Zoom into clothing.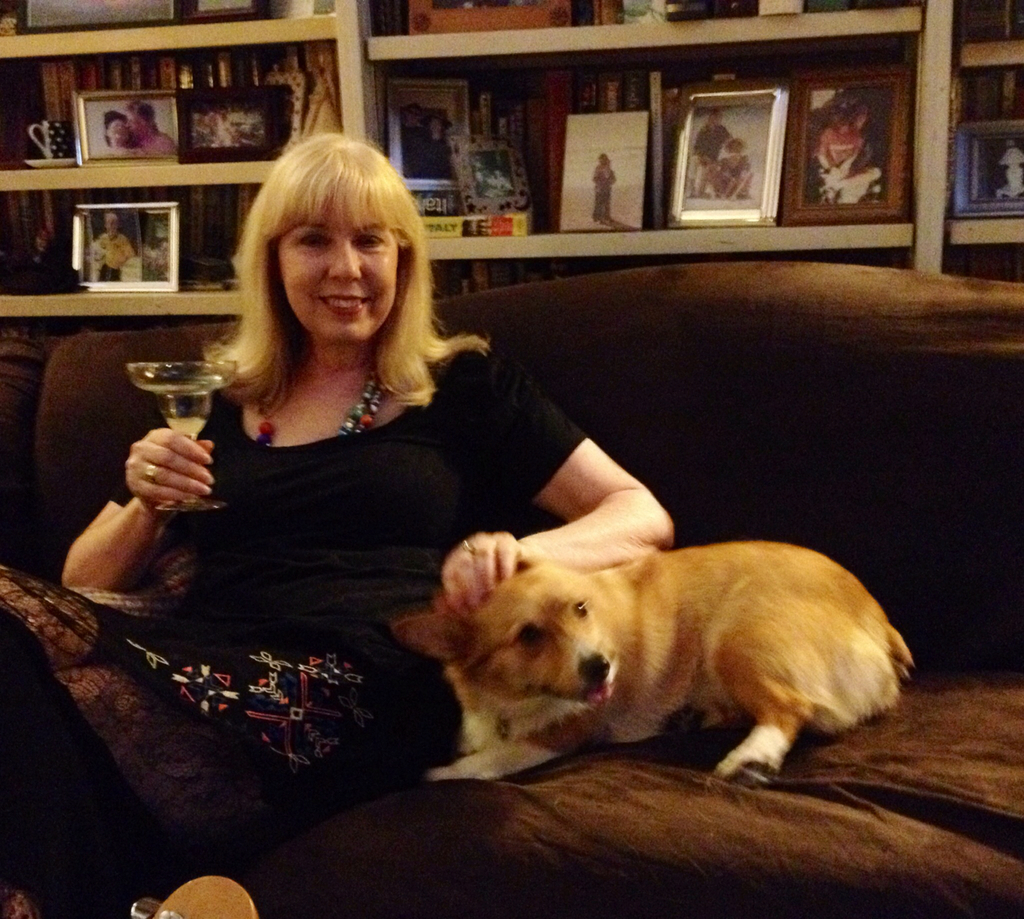
Zoom target: (818, 127, 863, 184).
